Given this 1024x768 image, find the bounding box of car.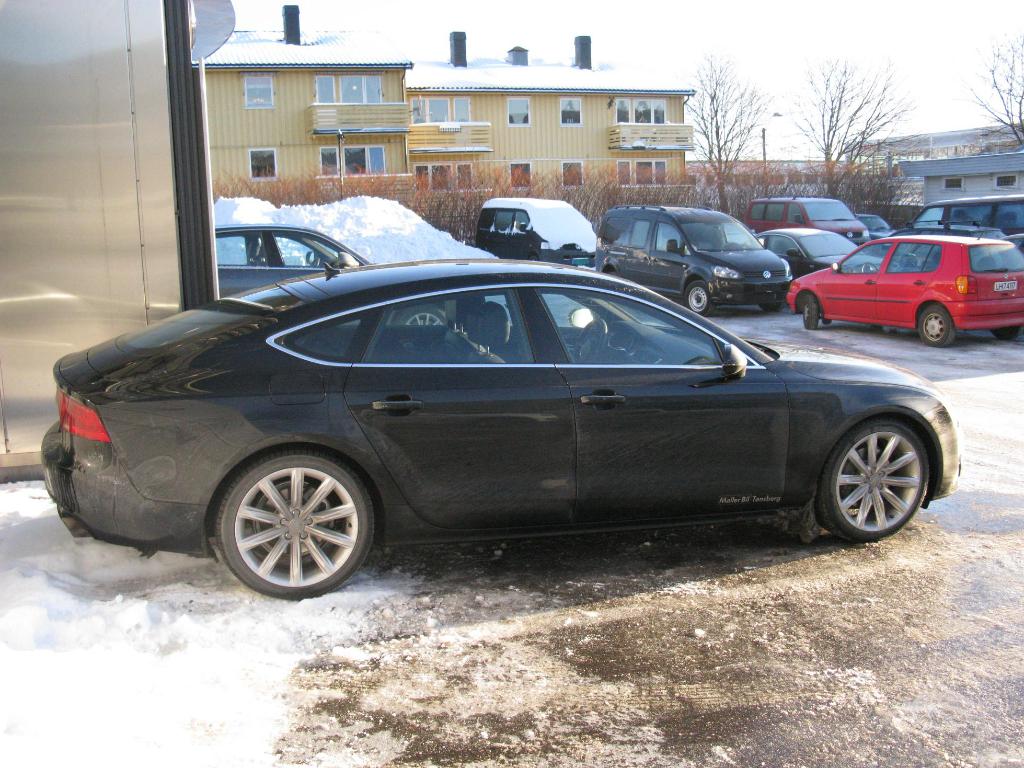
bbox=(38, 265, 954, 596).
